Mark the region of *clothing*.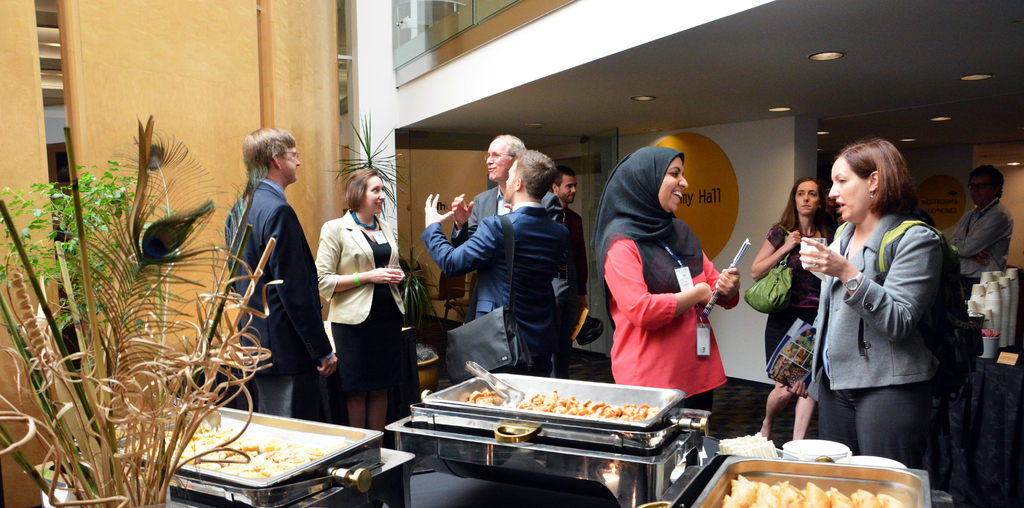
Region: BBox(553, 193, 588, 365).
